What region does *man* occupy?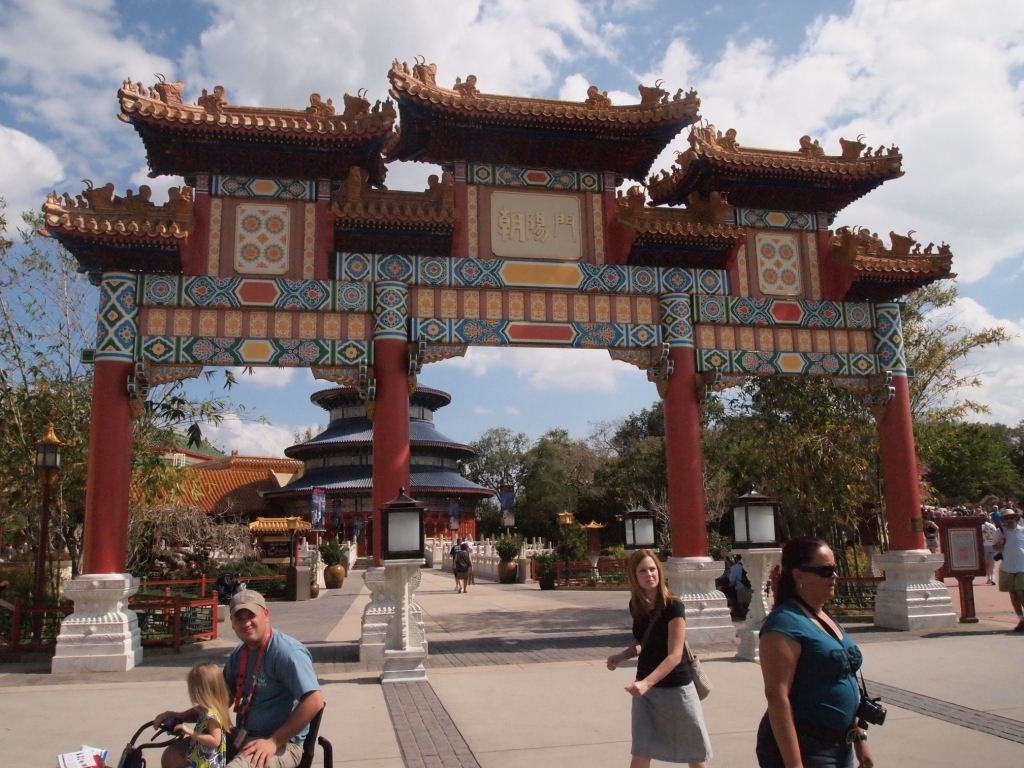
bbox(150, 592, 325, 767).
